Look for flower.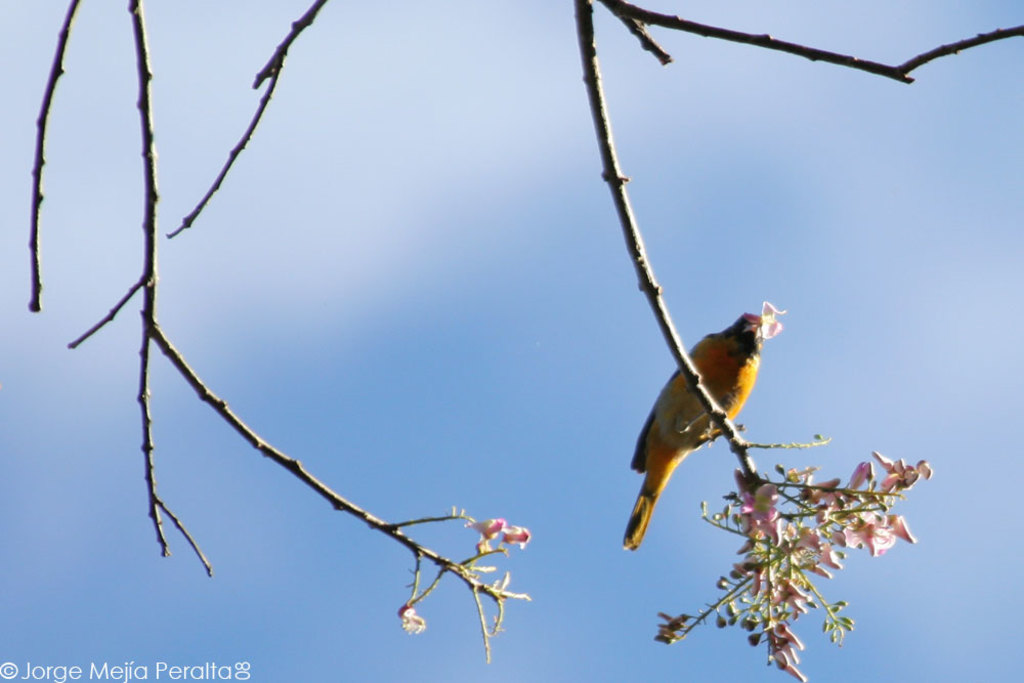
Found: select_region(504, 525, 534, 547).
